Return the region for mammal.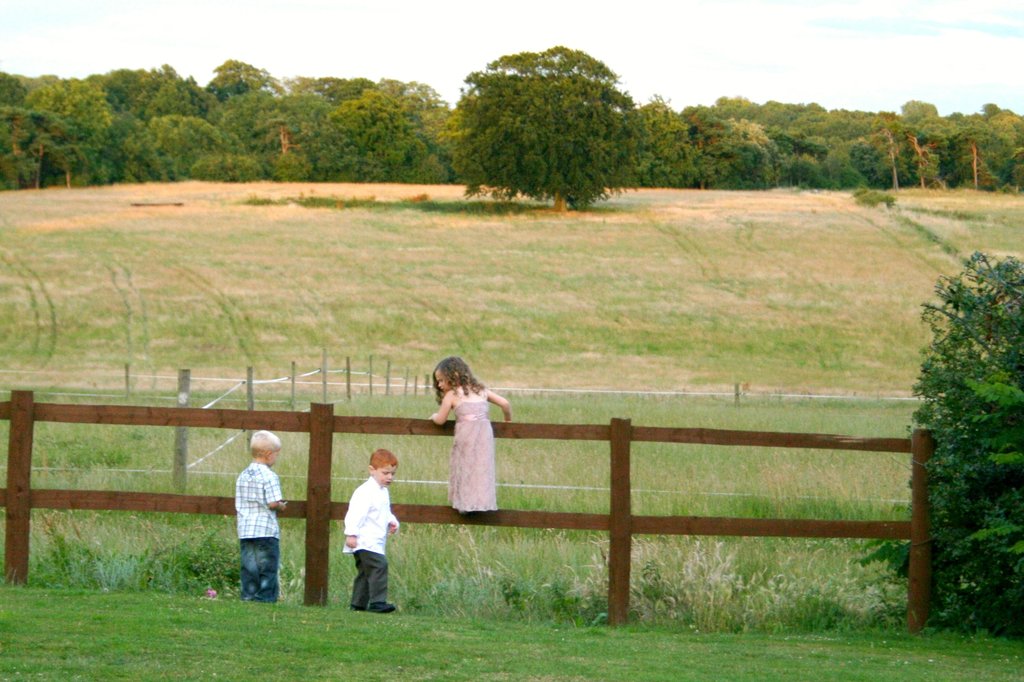
232, 427, 287, 605.
